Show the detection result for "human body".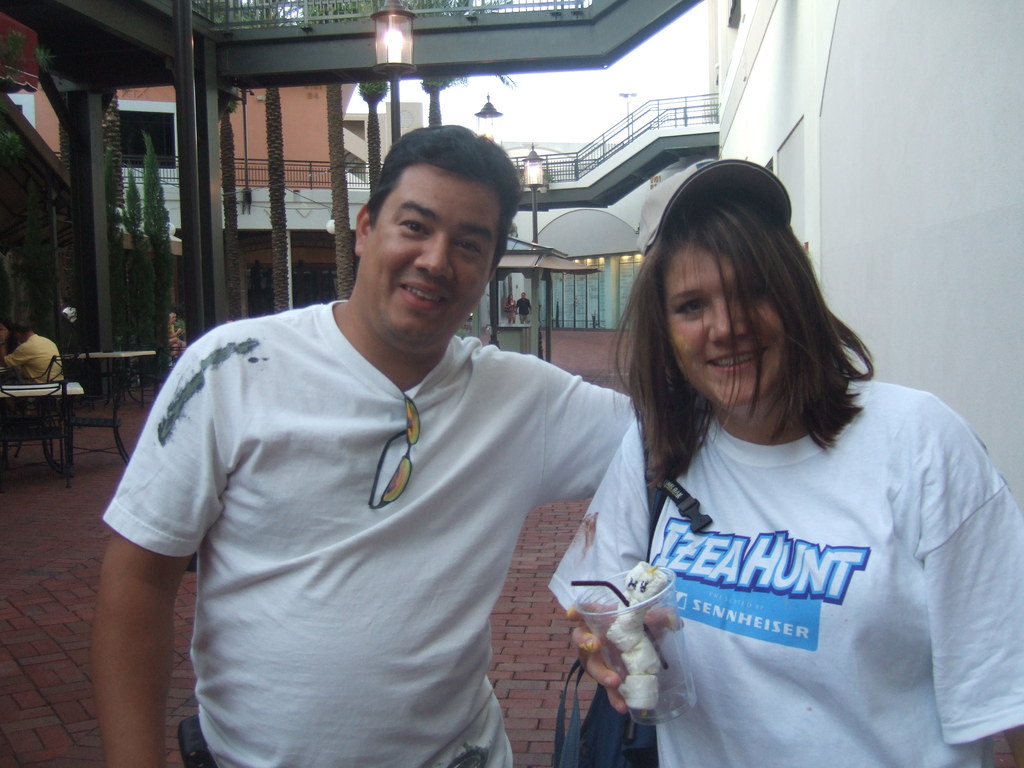
(left=547, top=186, right=1023, bottom=767).
